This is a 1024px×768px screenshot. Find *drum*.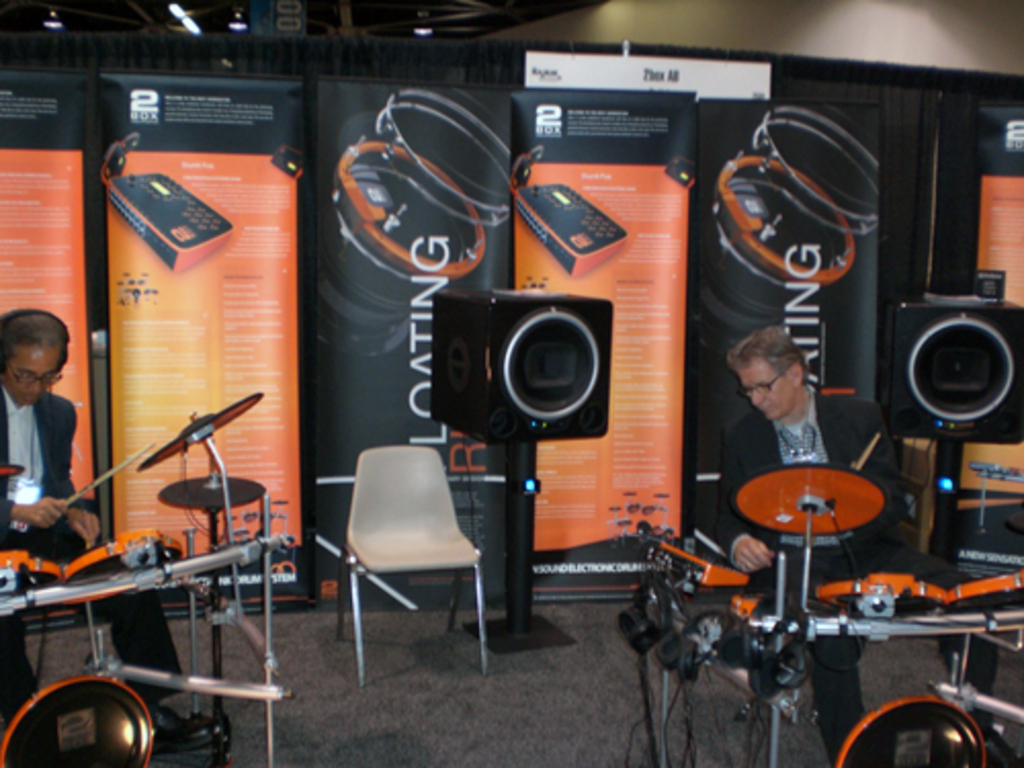
Bounding box: x1=836 y1=696 x2=987 y2=766.
